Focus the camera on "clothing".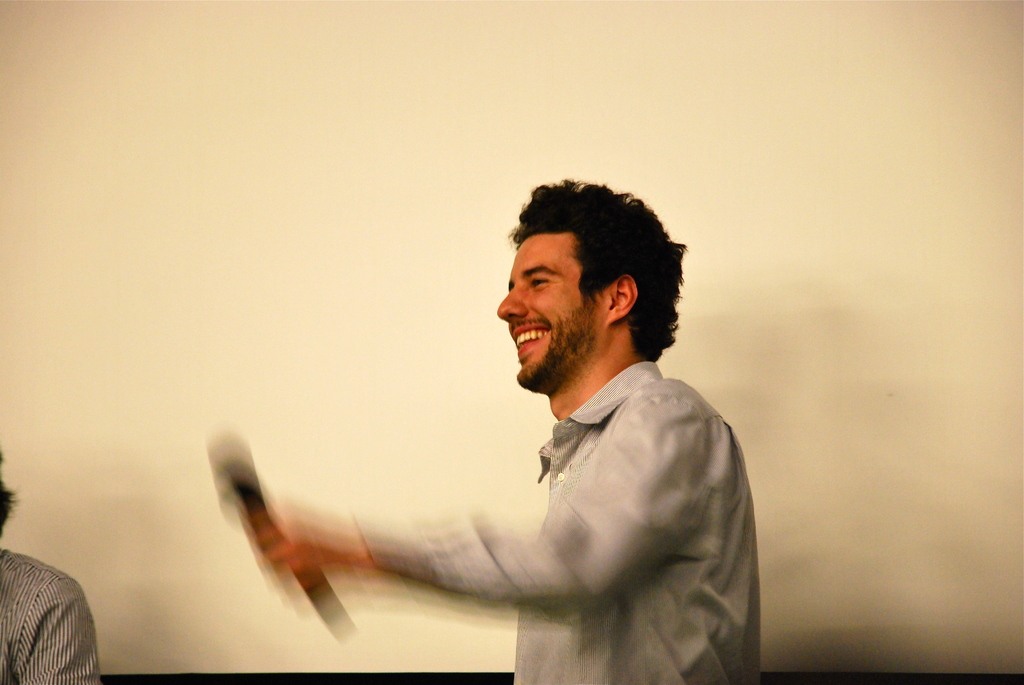
Focus region: <bbox>0, 548, 100, 684</bbox>.
